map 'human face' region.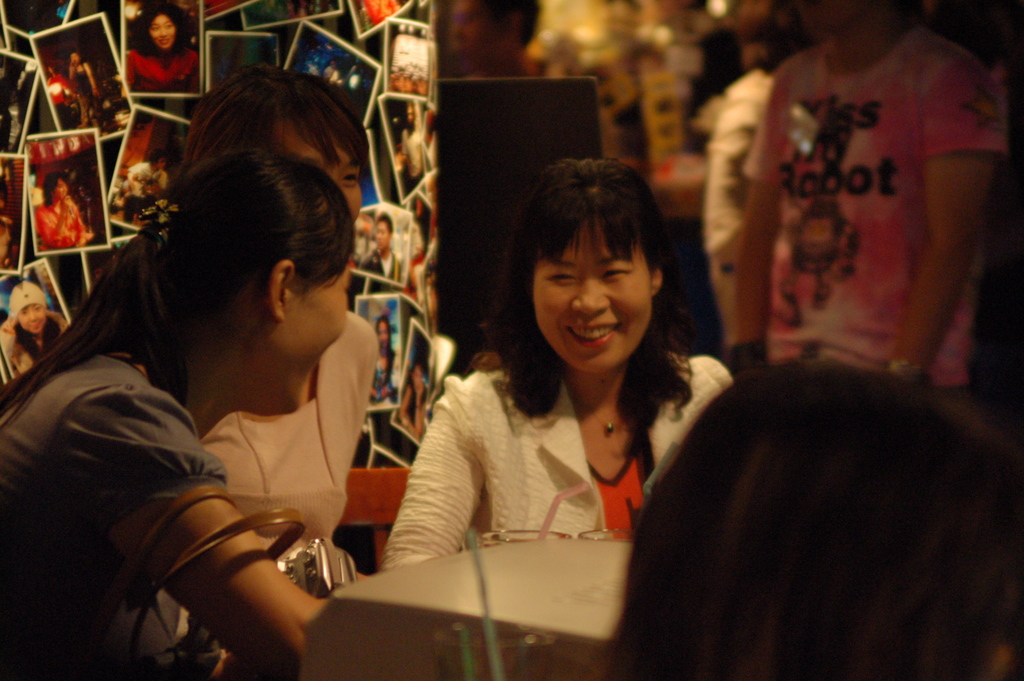
Mapped to <box>534,221,652,370</box>.
